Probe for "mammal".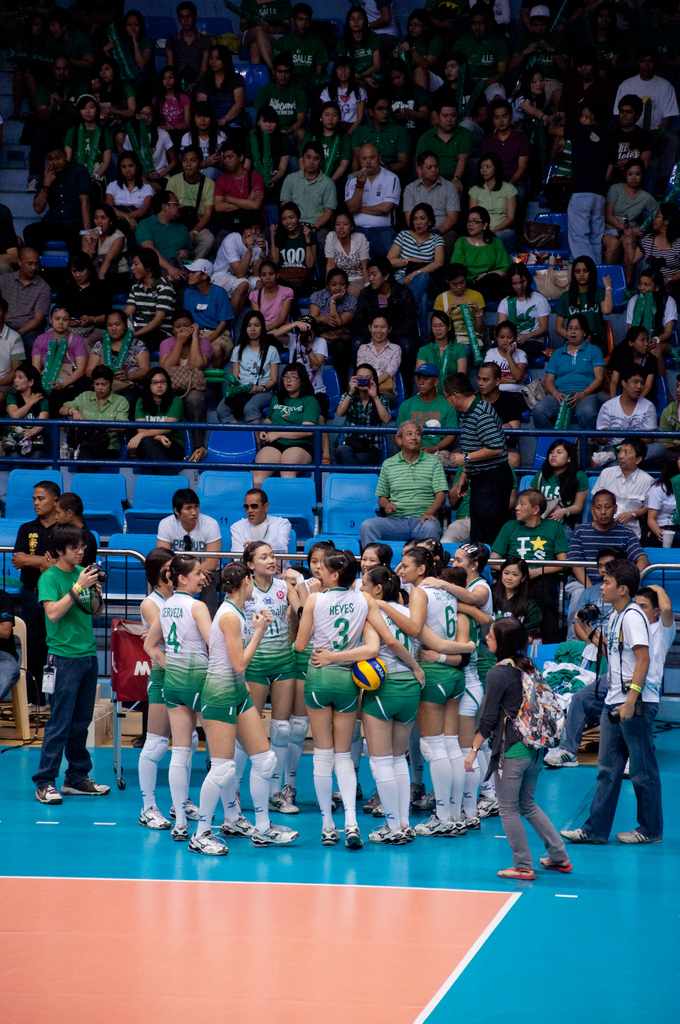
Probe result: bbox=(419, 561, 487, 833).
